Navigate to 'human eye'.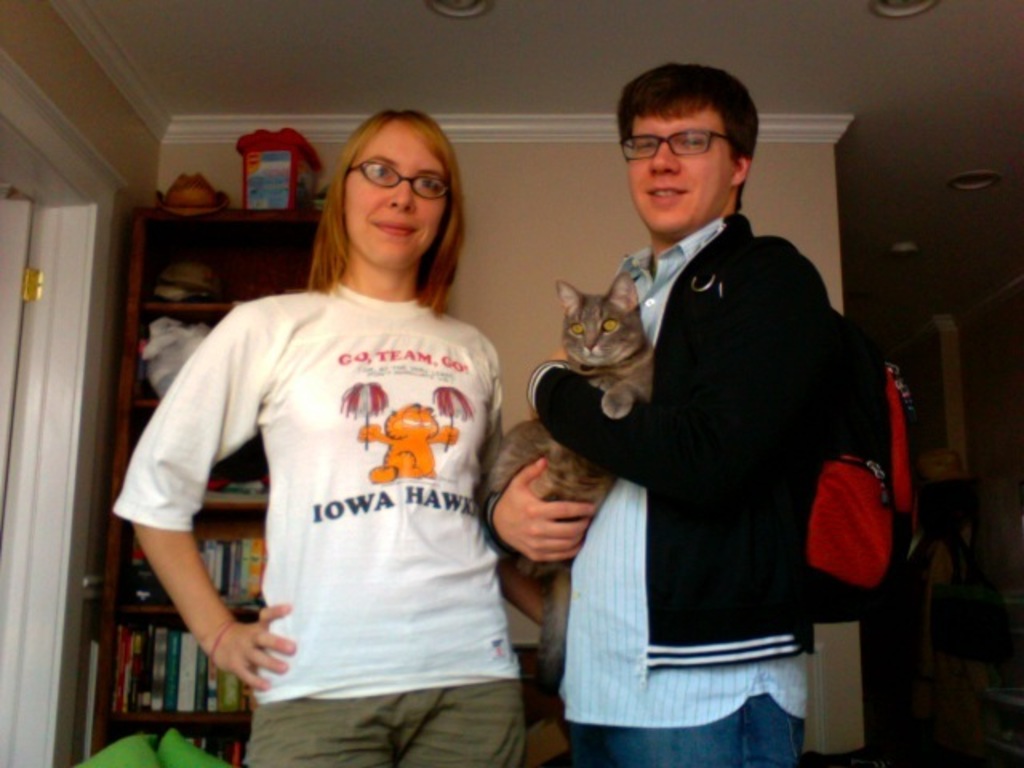
Navigation target: [left=637, top=139, right=662, bottom=154].
